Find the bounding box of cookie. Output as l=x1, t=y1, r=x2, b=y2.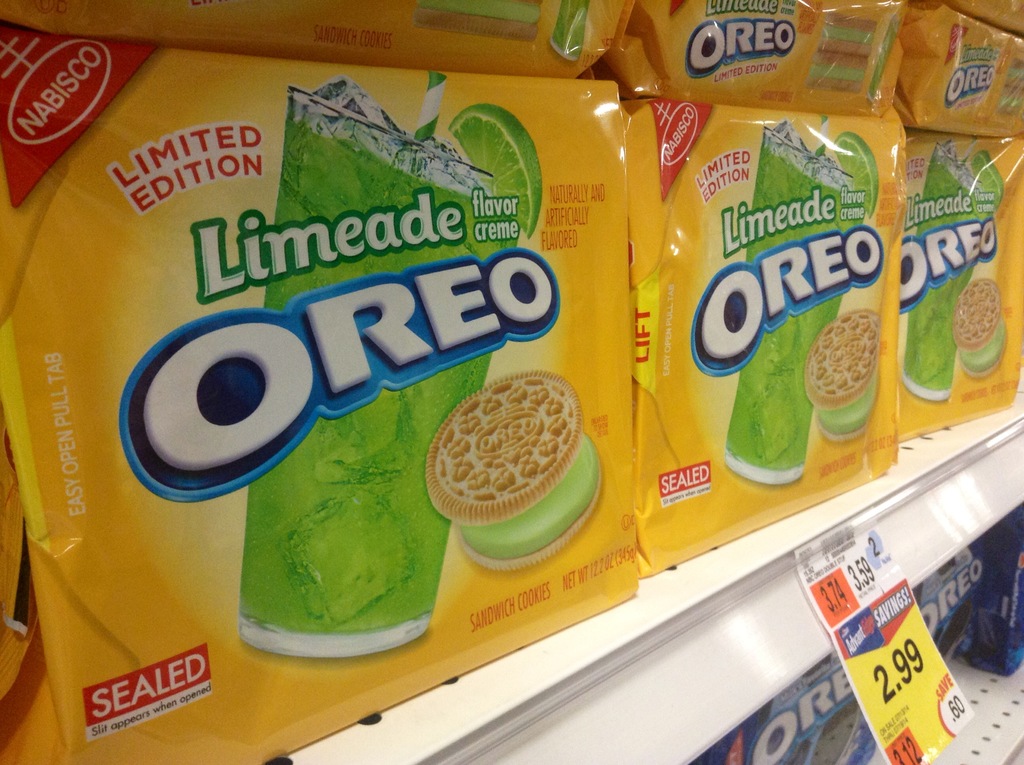
l=425, t=366, r=604, b=577.
